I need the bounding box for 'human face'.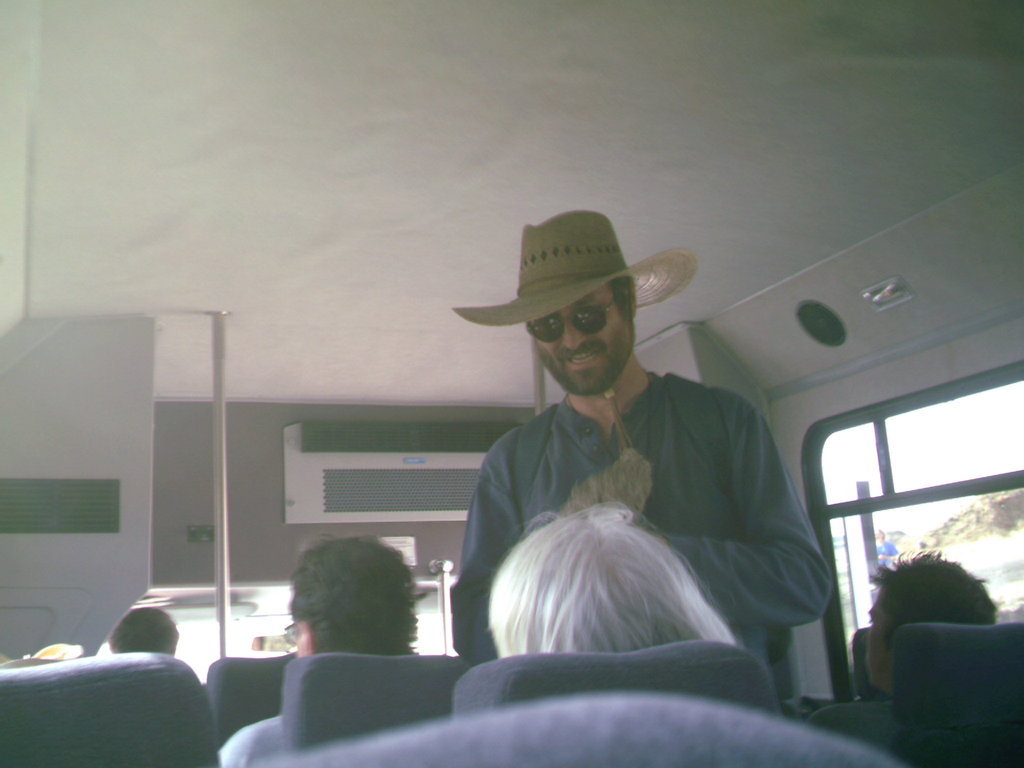
Here it is: box=[541, 287, 625, 392].
